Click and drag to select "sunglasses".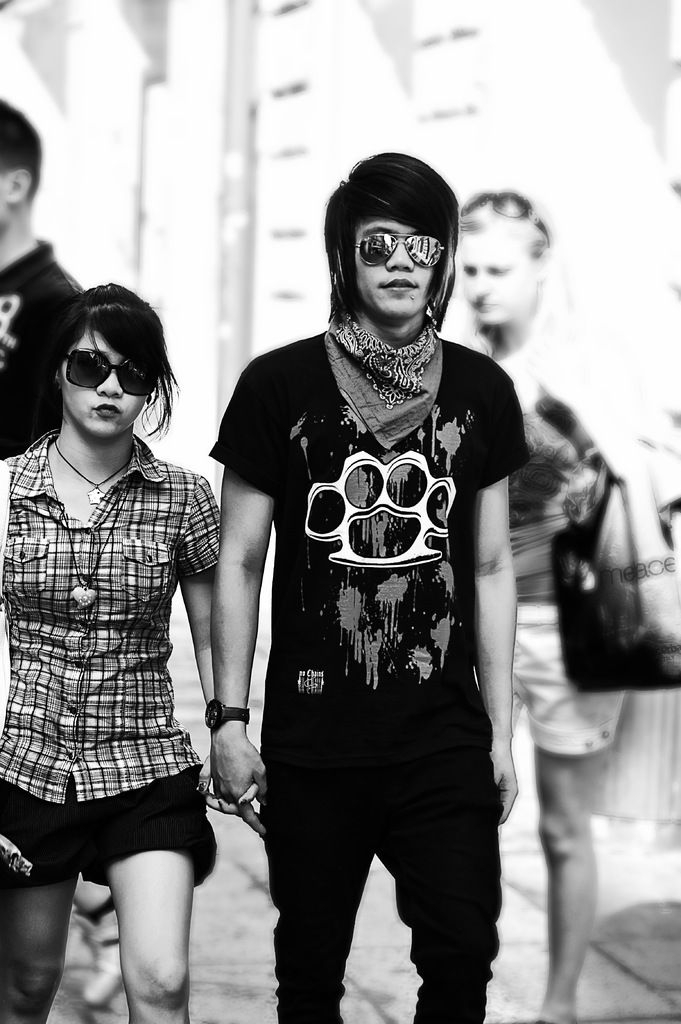
Selection: pyautogui.locateOnScreen(356, 232, 441, 266).
